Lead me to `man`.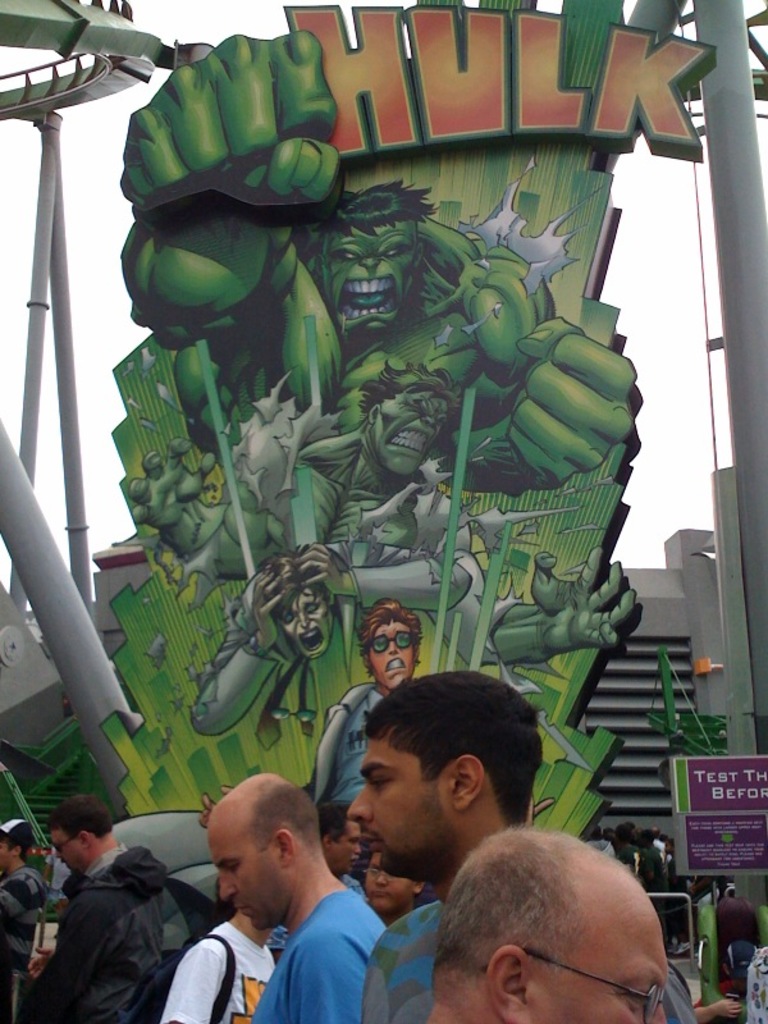
Lead to crop(40, 796, 195, 1023).
